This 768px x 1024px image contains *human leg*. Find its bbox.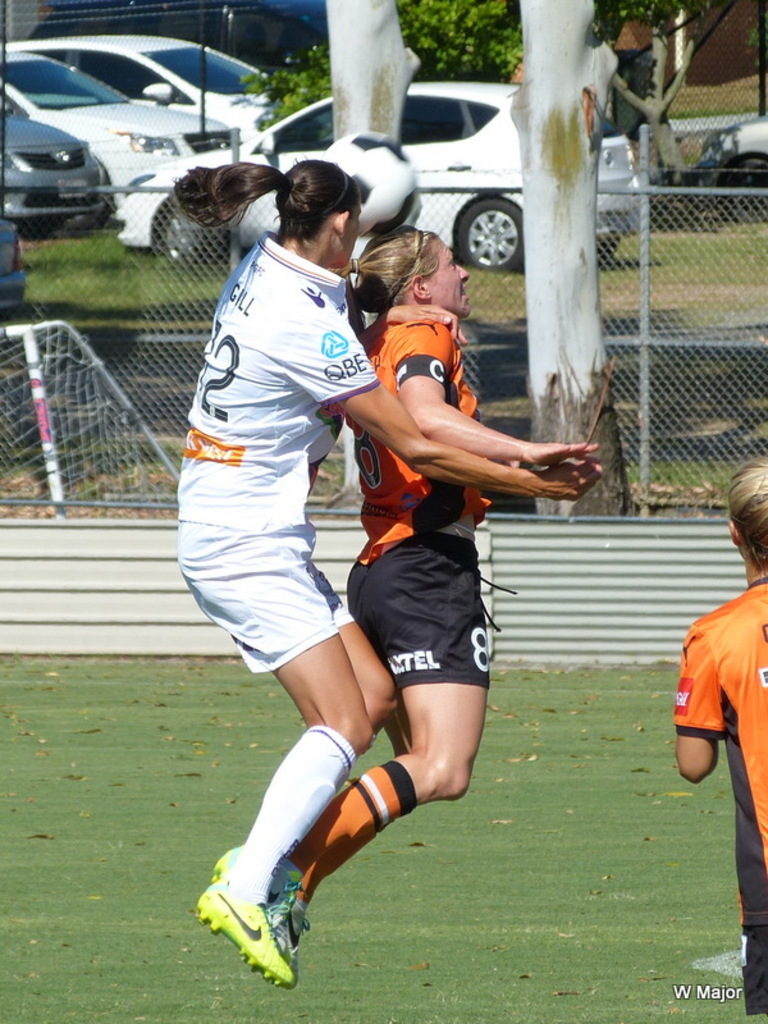
294:540:494:908.
